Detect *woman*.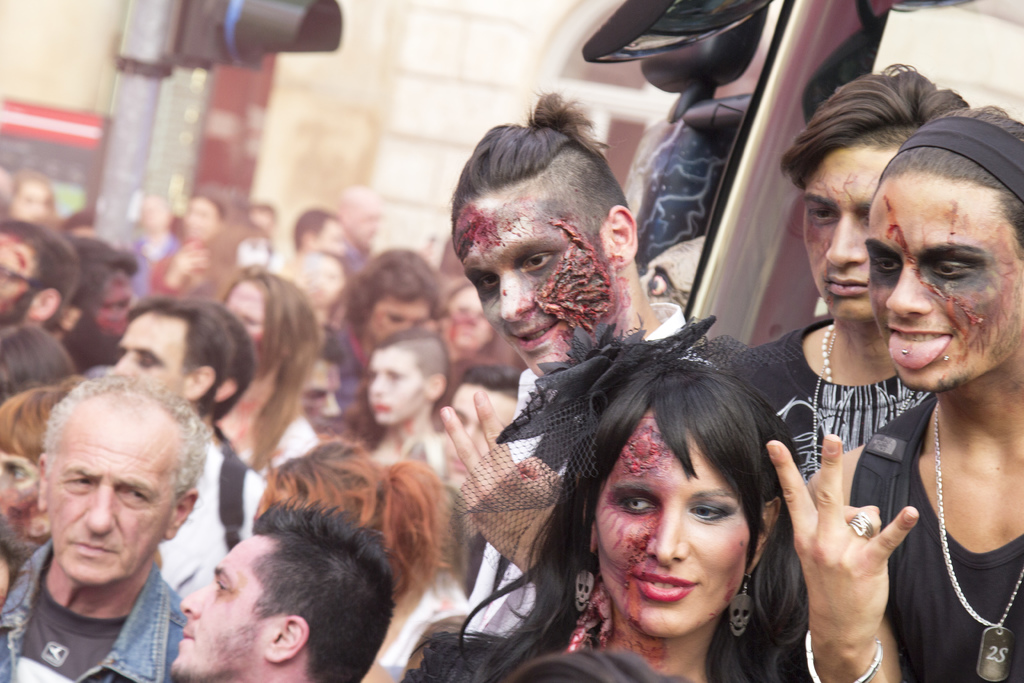
Detected at detection(253, 436, 442, 682).
